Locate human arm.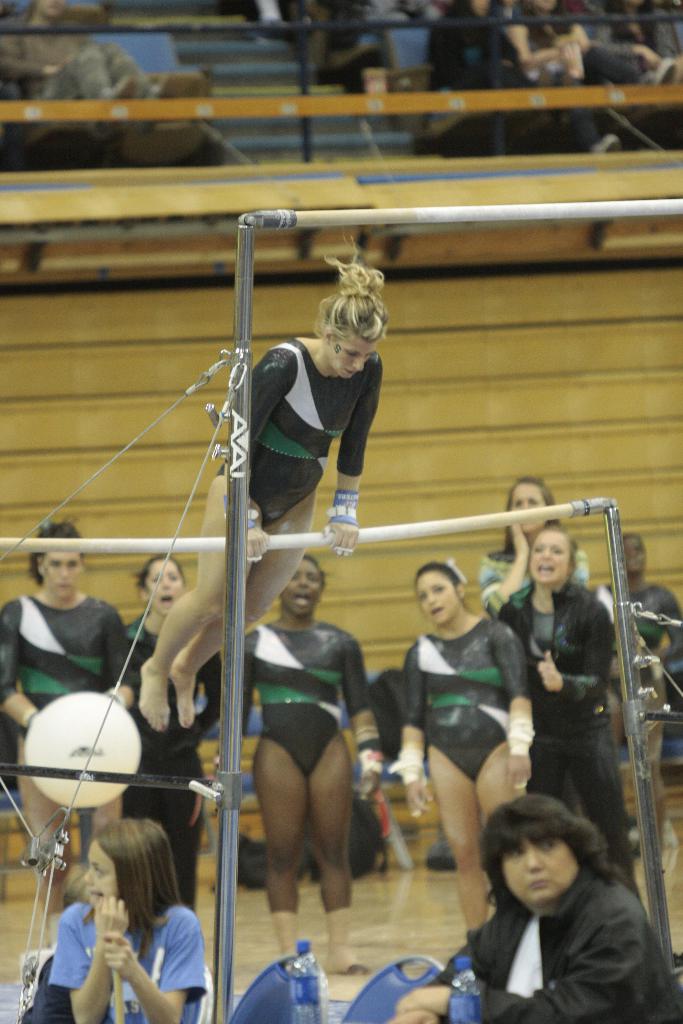
Bounding box: 348 628 386 798.
